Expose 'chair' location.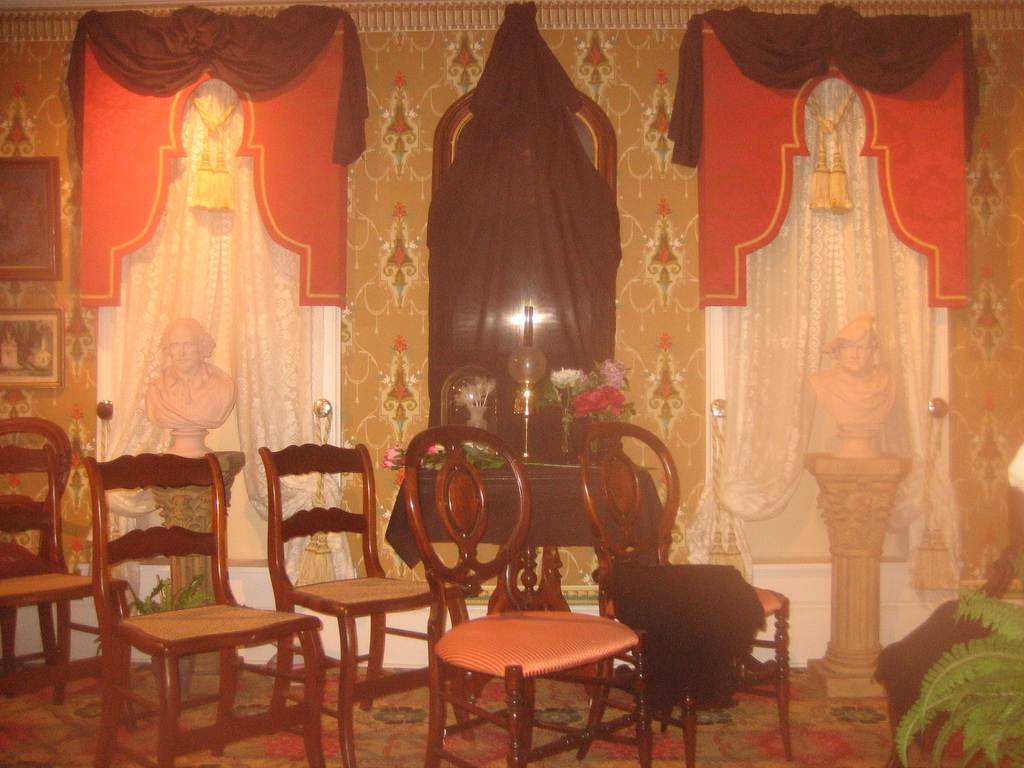
Exposed at bbox=[395, 425, 657, 767].
